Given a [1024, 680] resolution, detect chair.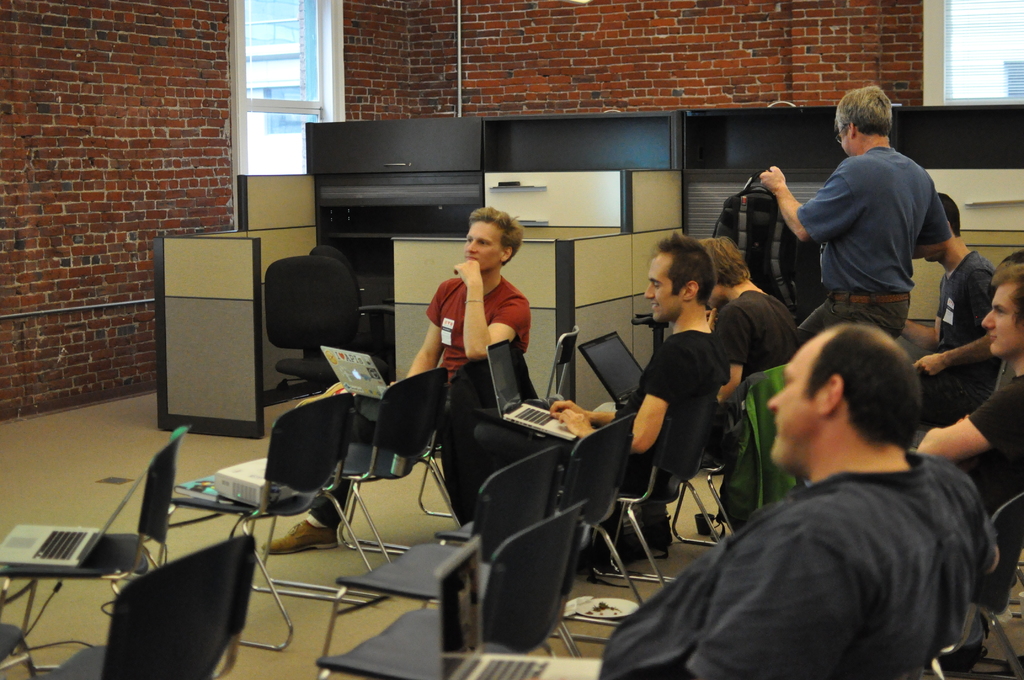
0, 619, 35, 679.
